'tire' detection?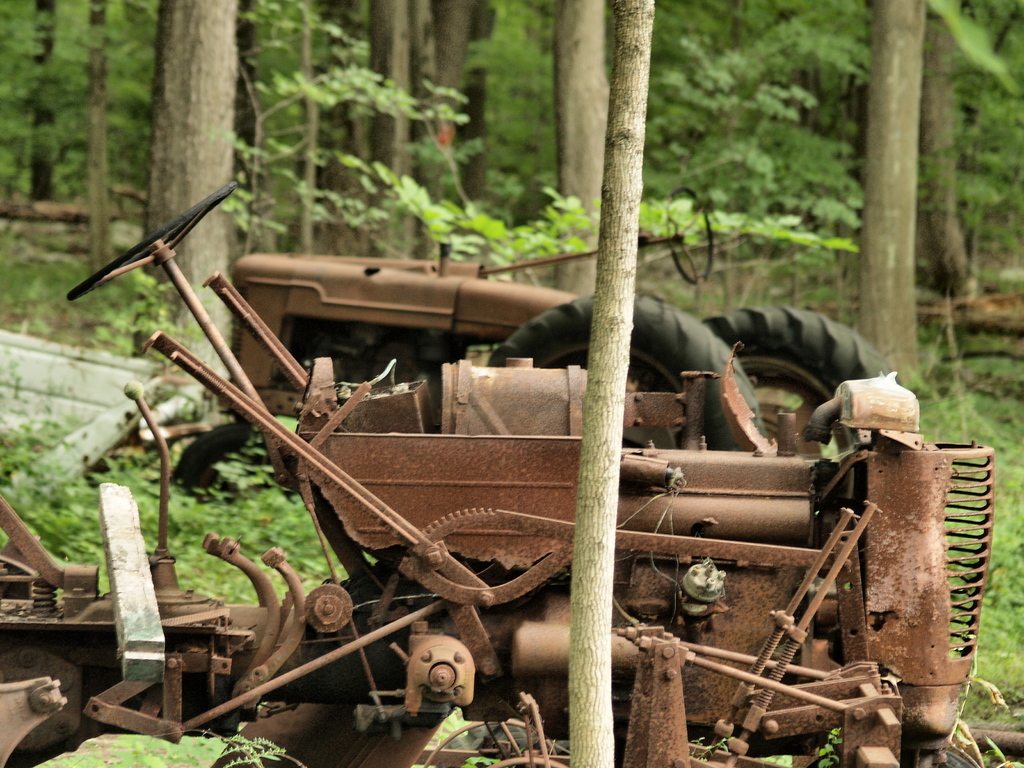
(x1=487, y1=289, x2=764, y2=458)
